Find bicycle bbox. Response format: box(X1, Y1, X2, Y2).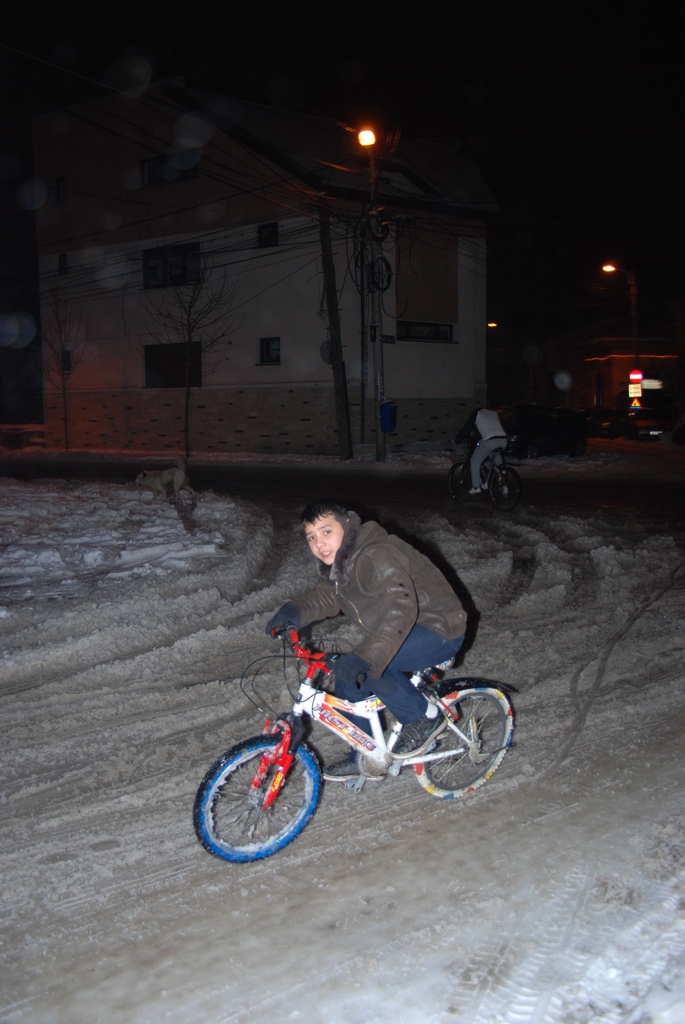
box(201, 641, 530, 856).
